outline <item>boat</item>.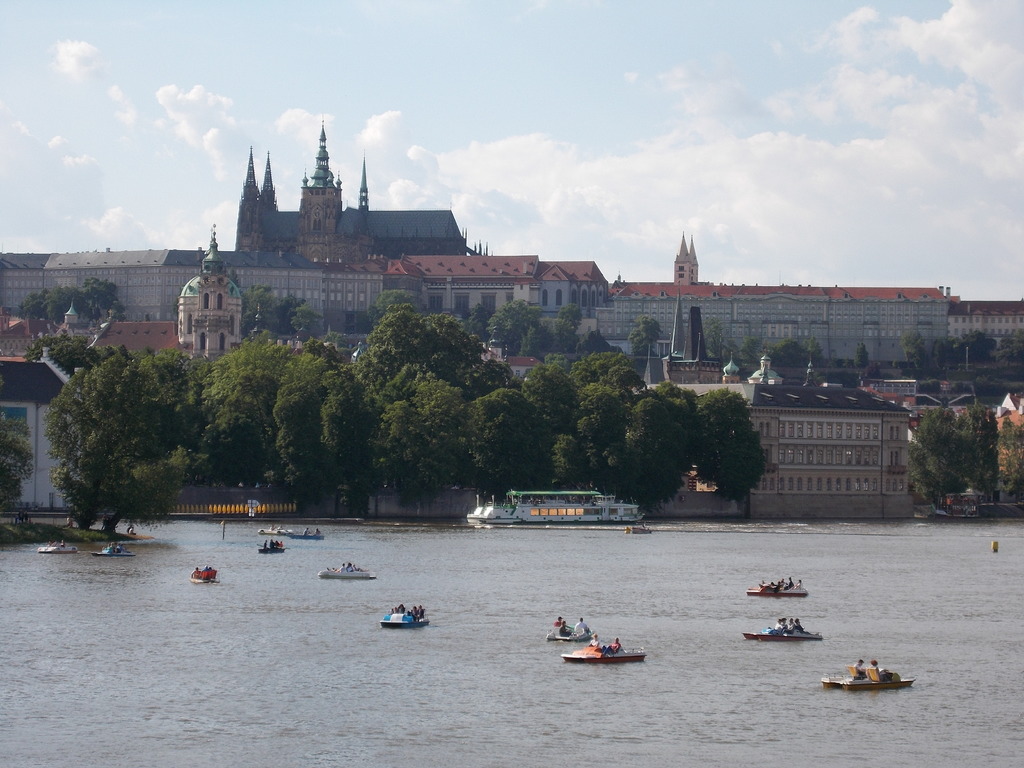
Outline: bbox=(557, 642, 648, 663).
